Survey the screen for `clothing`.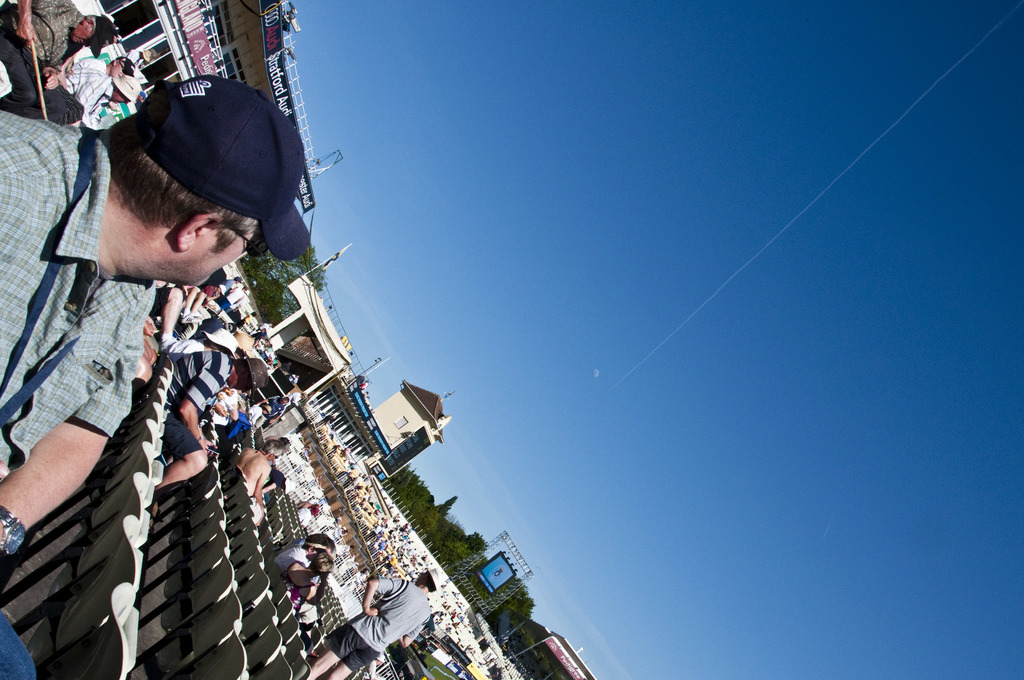
Survey found: <box>161,416,204,467</box>.
